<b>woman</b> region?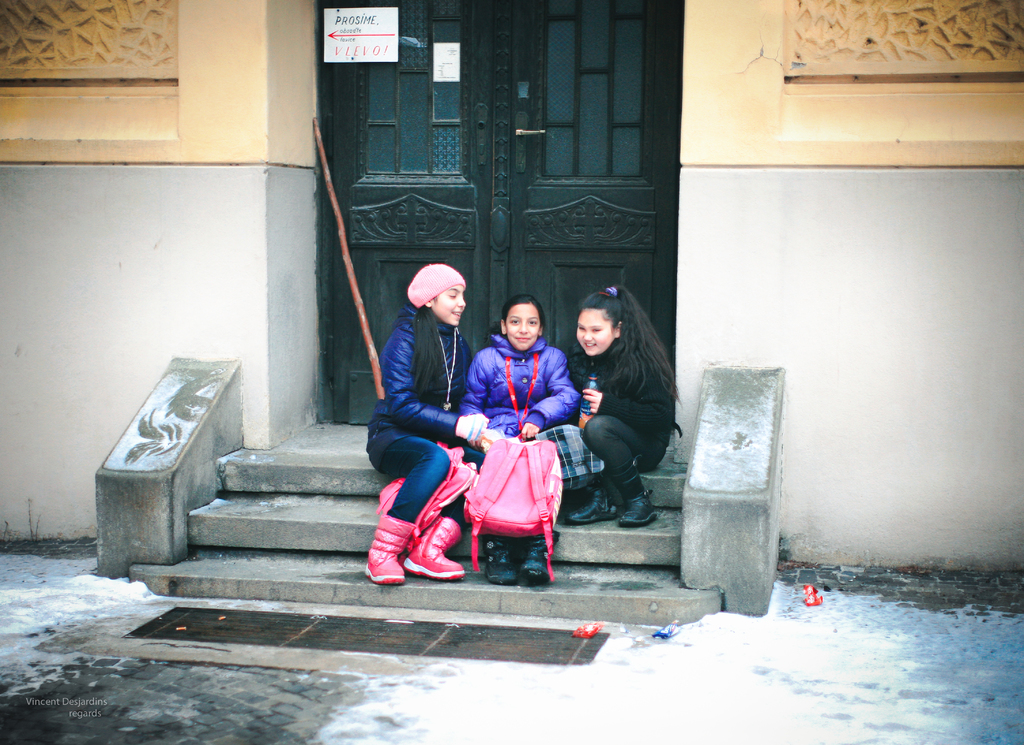
<bbox>461, 296, 575, 590</bbox>
